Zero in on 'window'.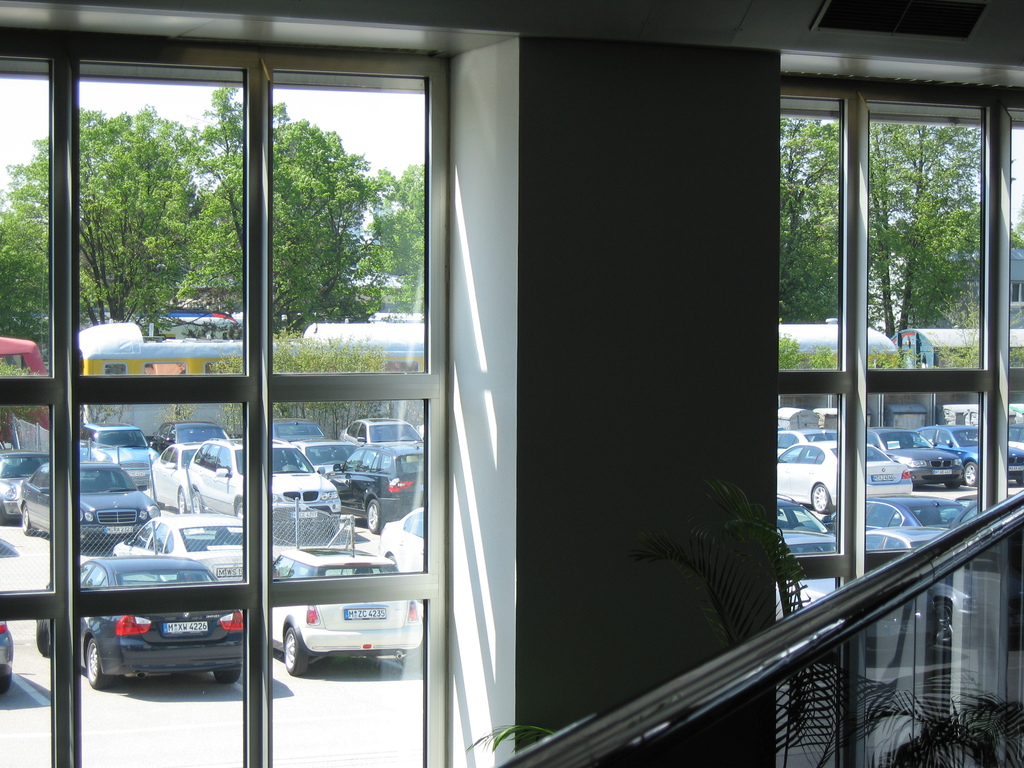
Zeroed in: 340:424:366:443.
